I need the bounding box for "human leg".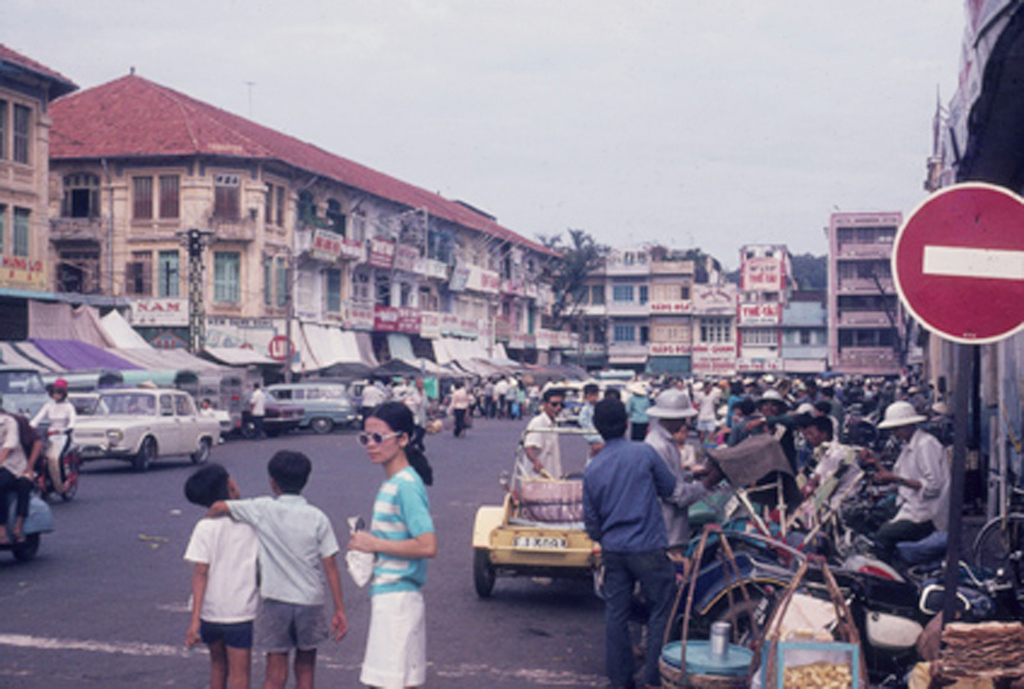
Here it is: 0 469 12 544.
